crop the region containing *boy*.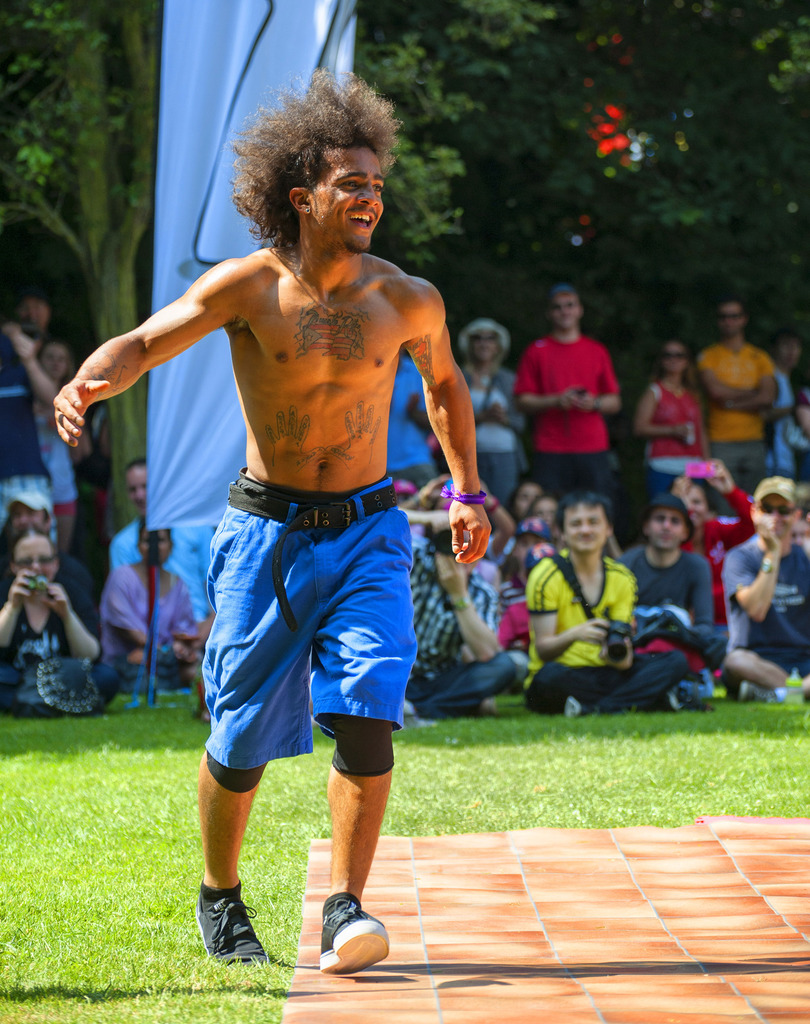
Crop region: x1=403 y1=504 x2=560 y2=702.
